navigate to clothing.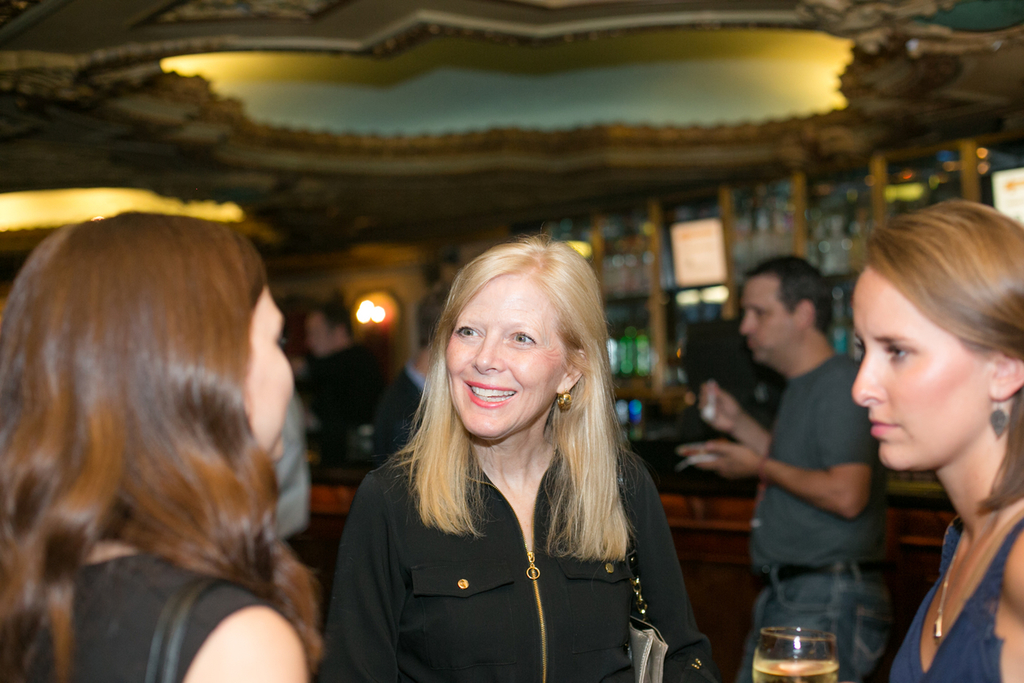
Navigation target: select_region(740, 356, 884, 682).
